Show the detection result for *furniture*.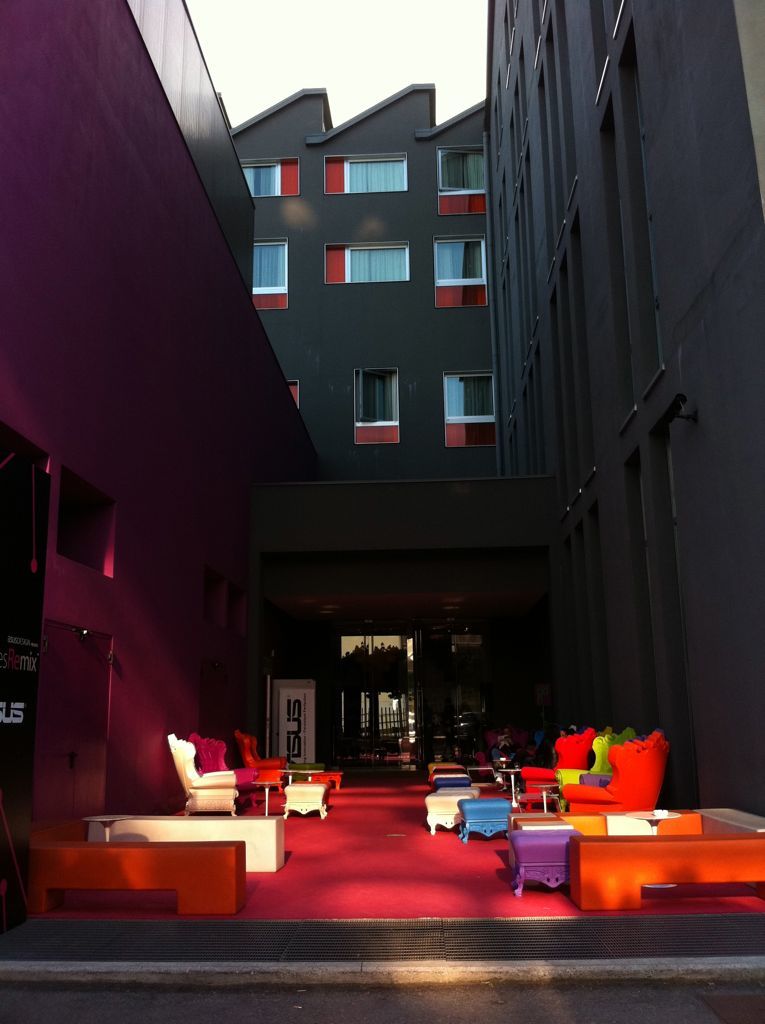
bbox=(312, 773, 340, 789).
